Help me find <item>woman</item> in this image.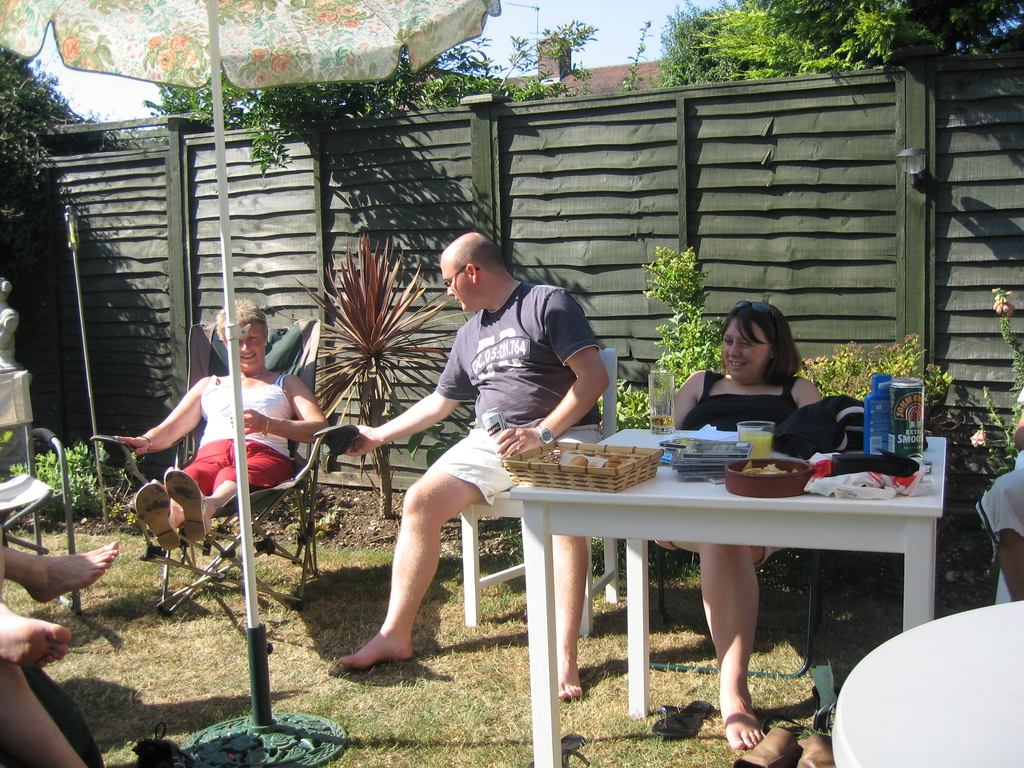
Found it: 112,295,329,553.
